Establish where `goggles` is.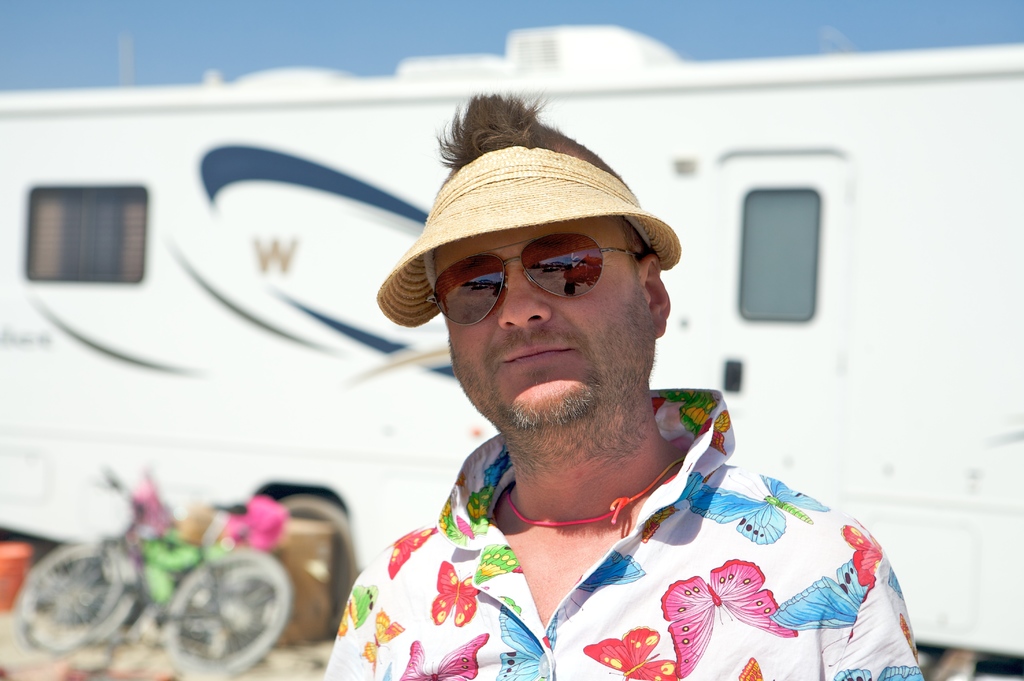
Established at 420/236/656/332.
